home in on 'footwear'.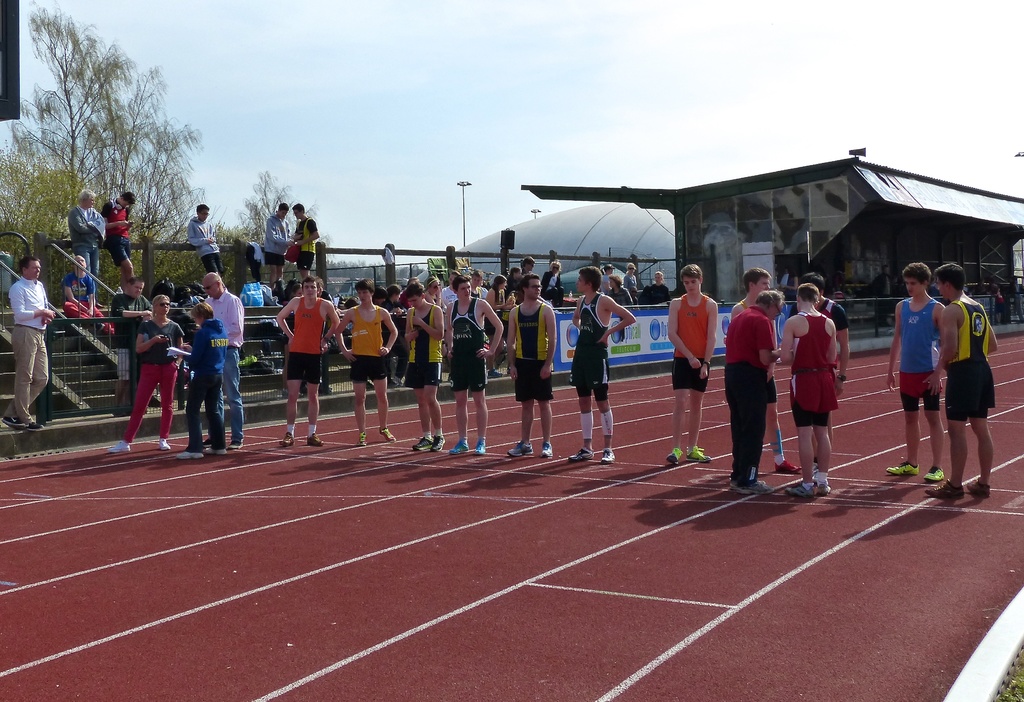
Homed in at {"x1": 105, "y1": 441, "x2": 130, "y2": 455}.
